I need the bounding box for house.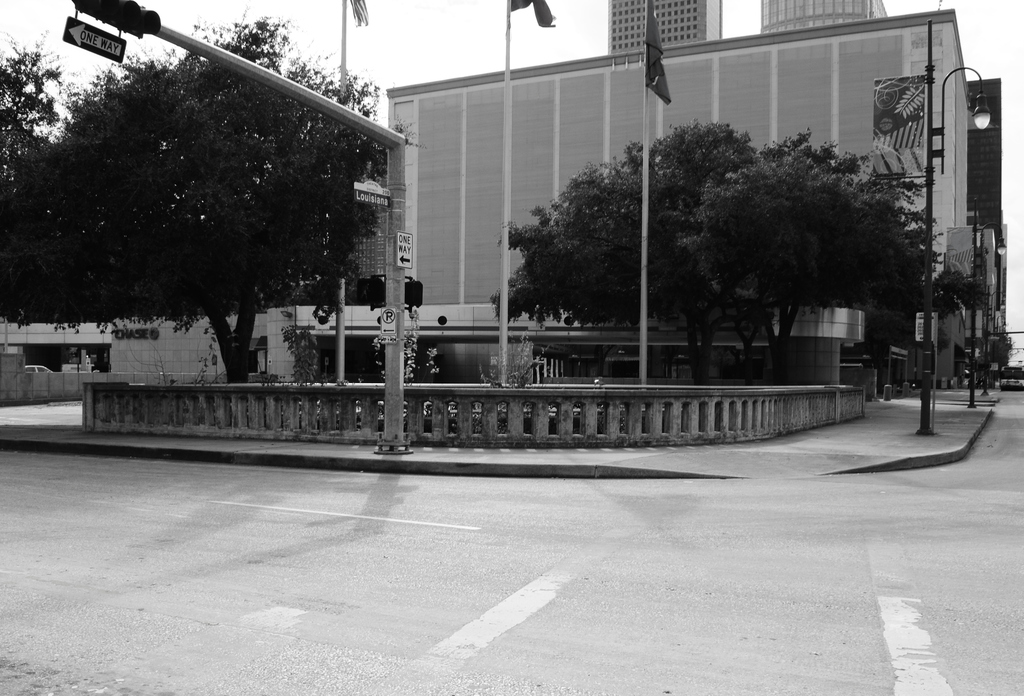
Here it is: <box>380,11,996,401</box>.
